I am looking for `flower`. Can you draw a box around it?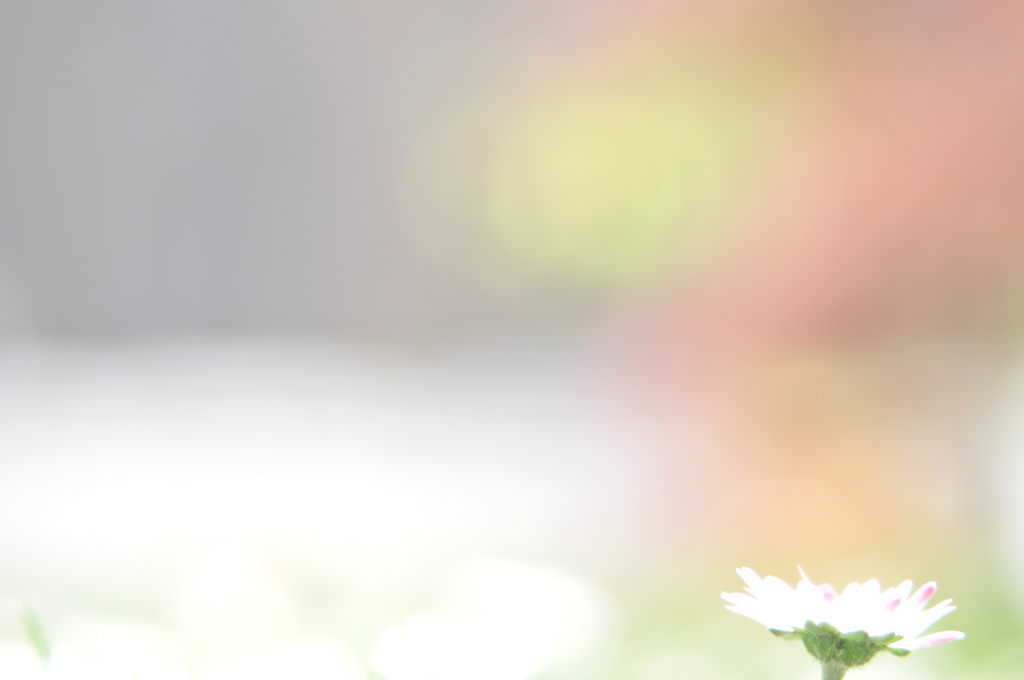
Sure, the bounding box is [739, 564, 969, 668].
